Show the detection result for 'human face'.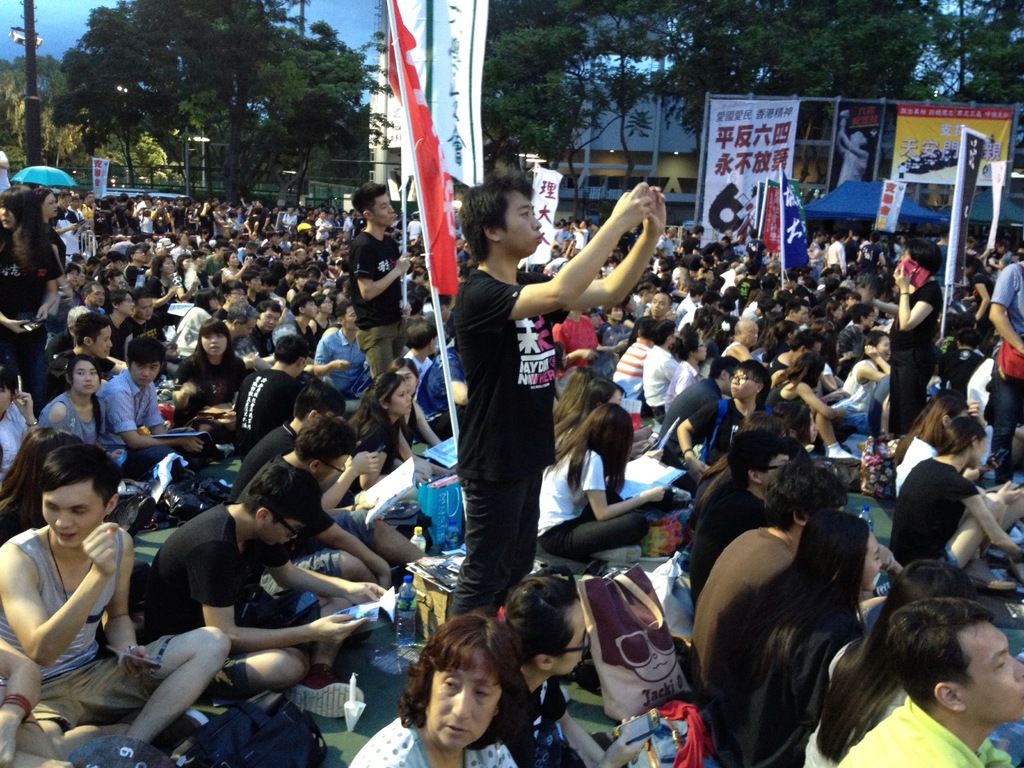
crop(652, 296, 669, 314).
